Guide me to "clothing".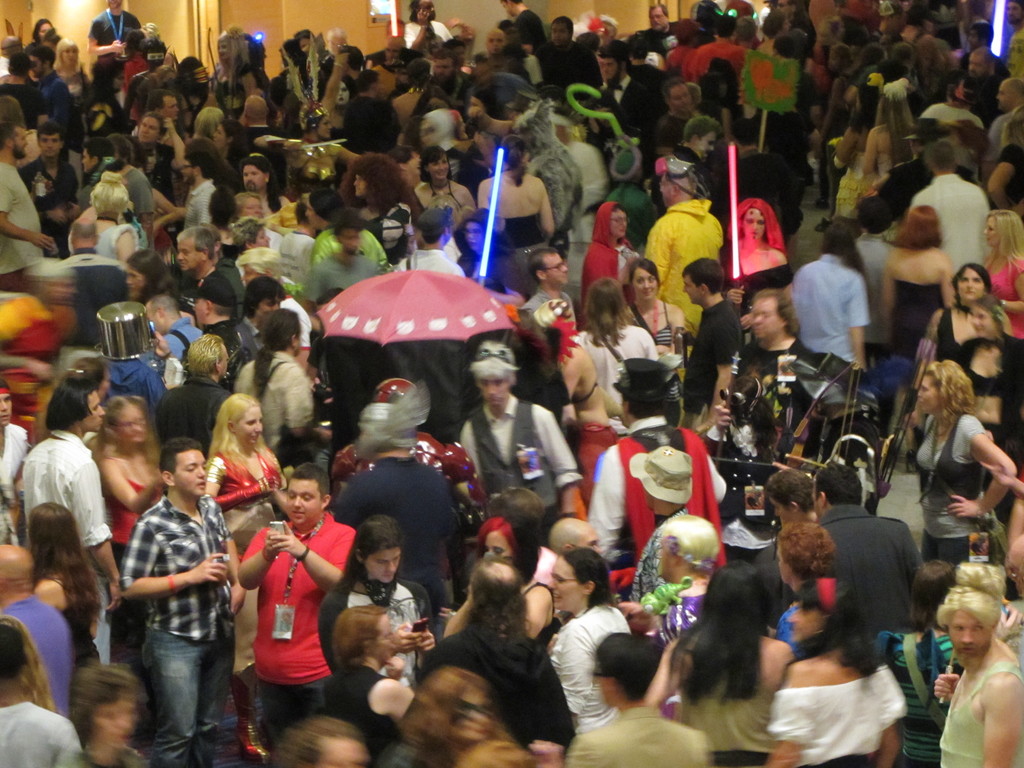
Guidance: detection(189, 180, 214, 227).
